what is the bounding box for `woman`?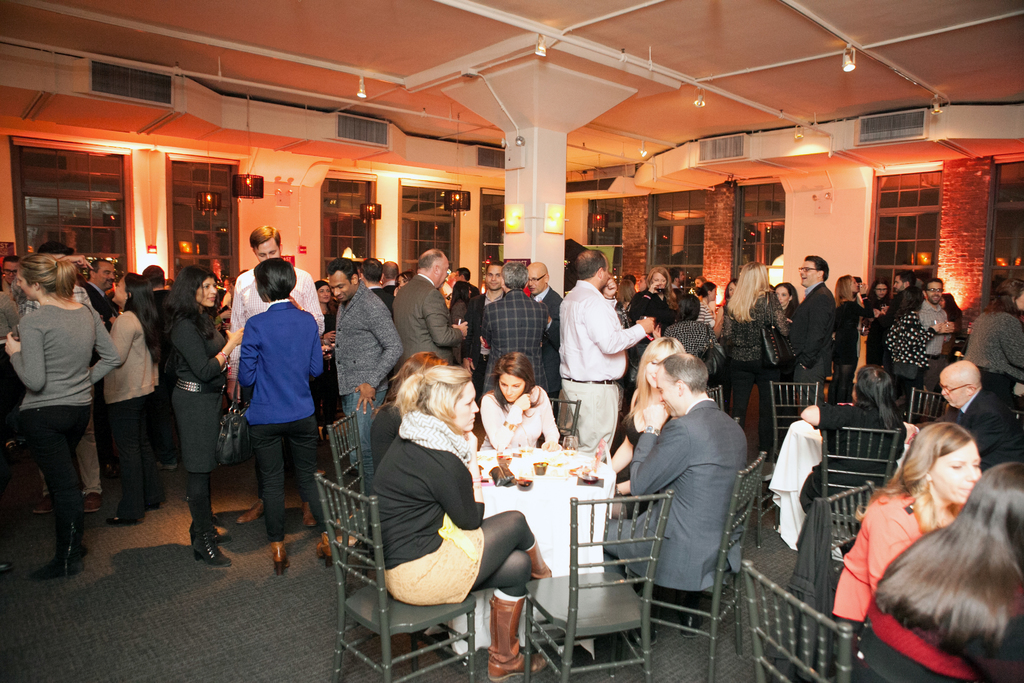
(234,251,335,570).
